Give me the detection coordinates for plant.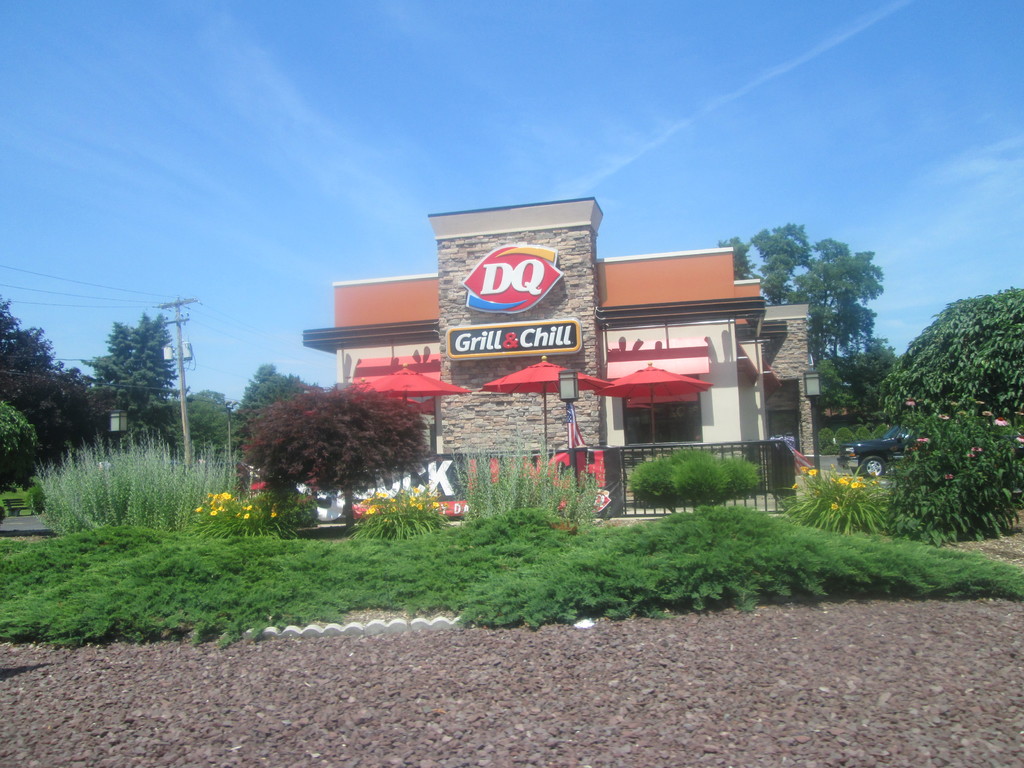
bbox=[871, 285, 1023, 542].
